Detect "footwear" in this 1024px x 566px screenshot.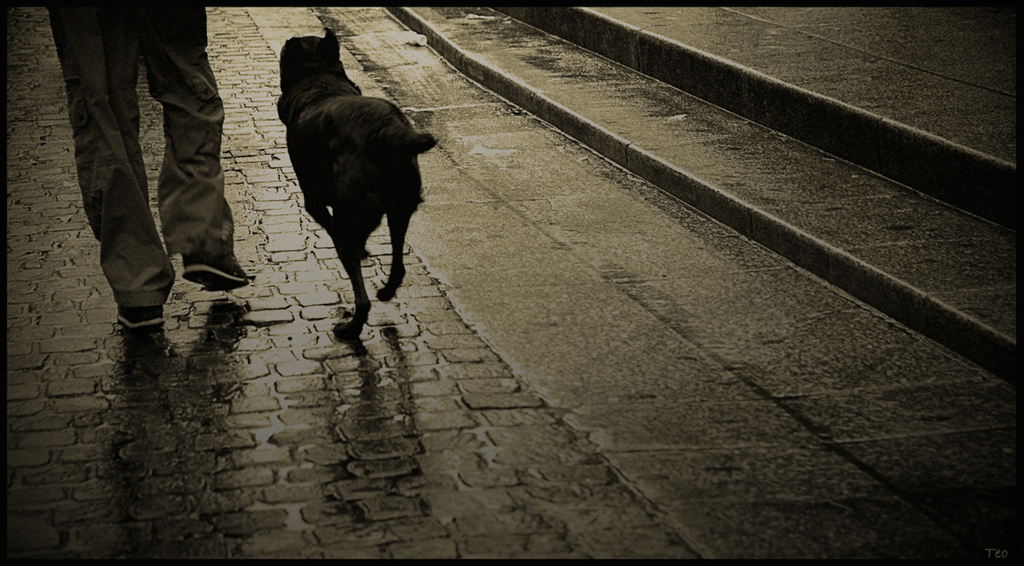
Detection: [182, 255, 247, 284].
